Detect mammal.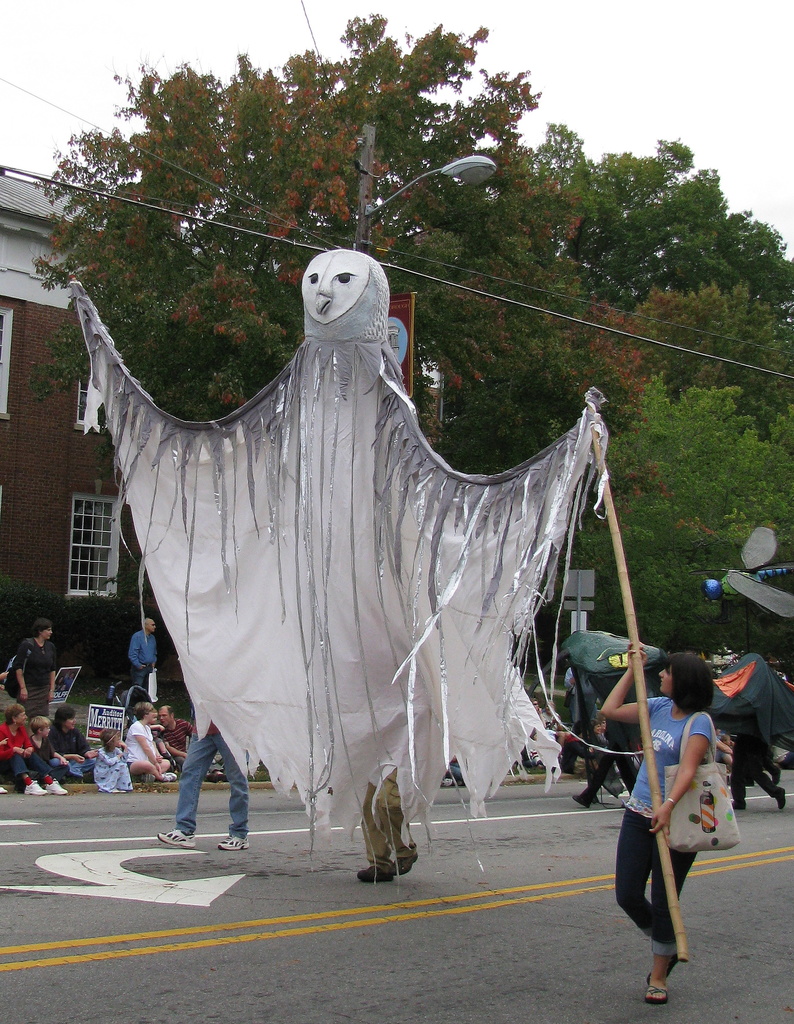
Detected at bbox(562, 664, 596, 739).
